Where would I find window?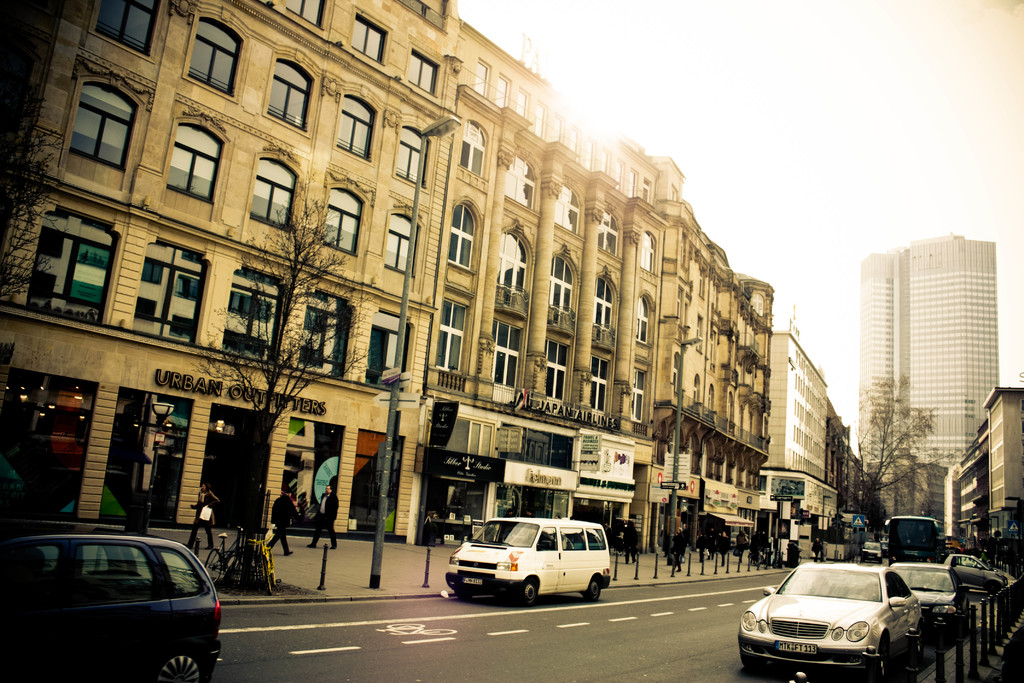
At [79, 545, 165, 601].
